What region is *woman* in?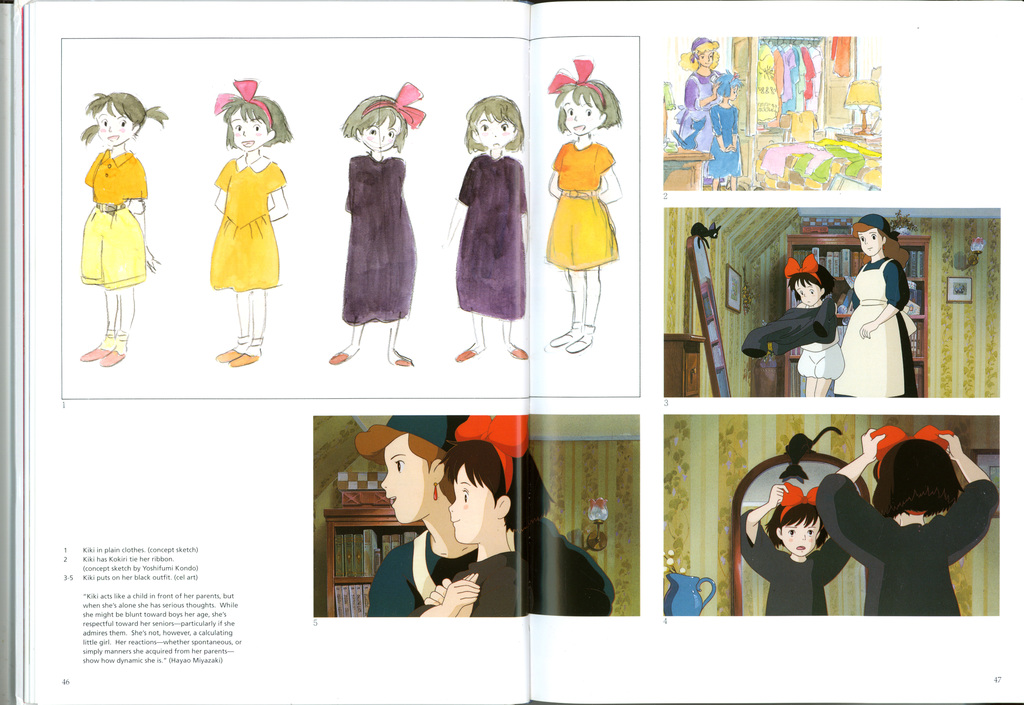
(843, 218, 931, 410).
